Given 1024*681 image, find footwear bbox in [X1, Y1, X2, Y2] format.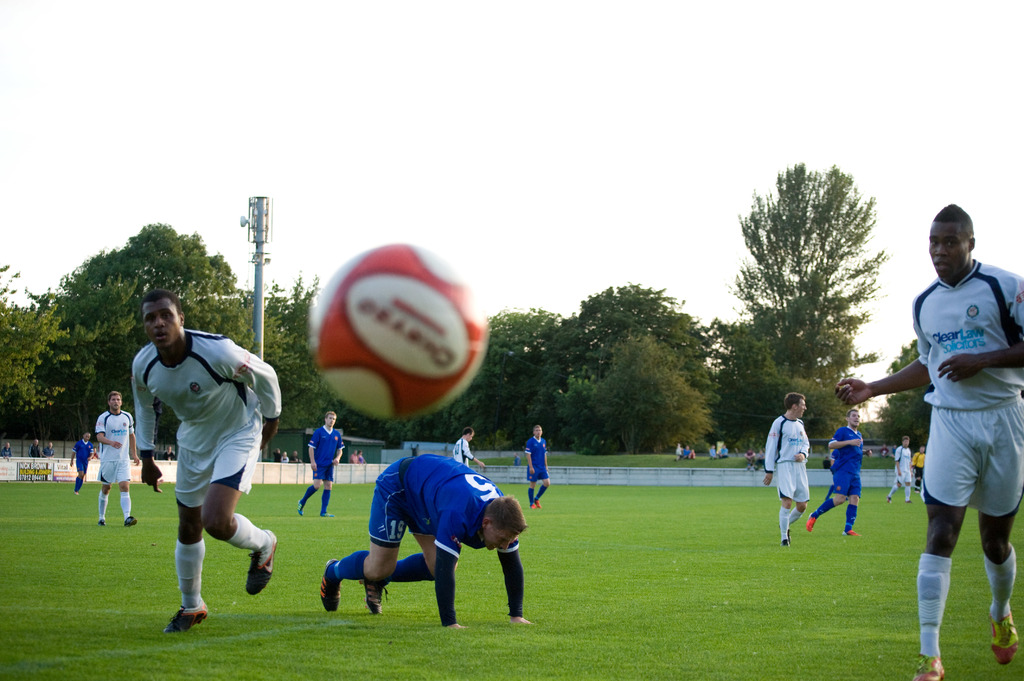
[294, 498, 305, 518].
